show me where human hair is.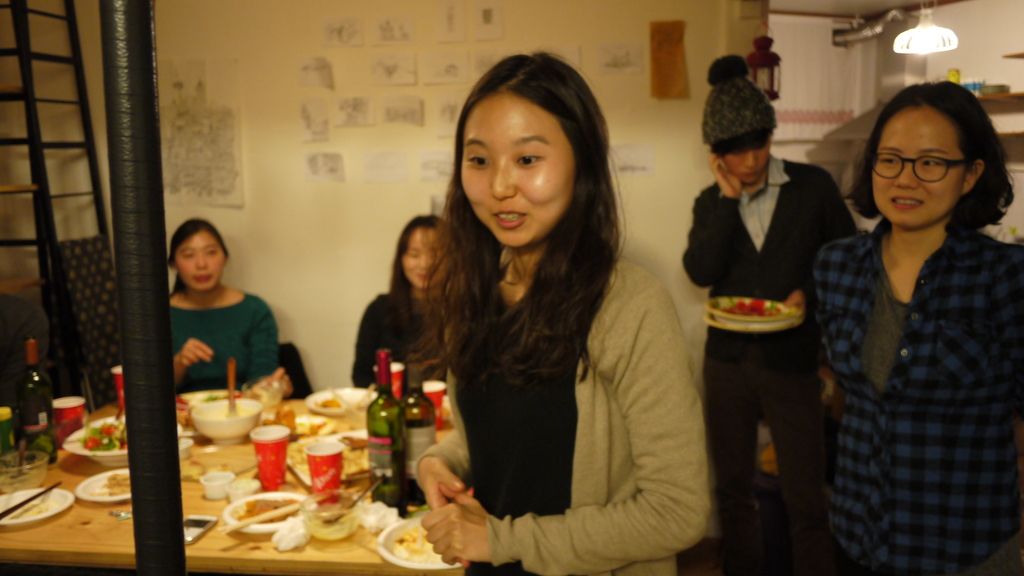
human hair is at <region>848, 77, 1022, 242</region>.
